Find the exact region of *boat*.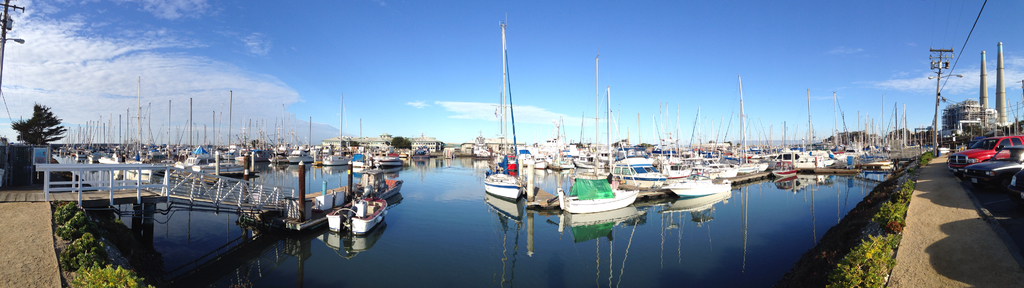
Exact region: pyautogui.locateOnScreen(772, 167, 800, 179).
